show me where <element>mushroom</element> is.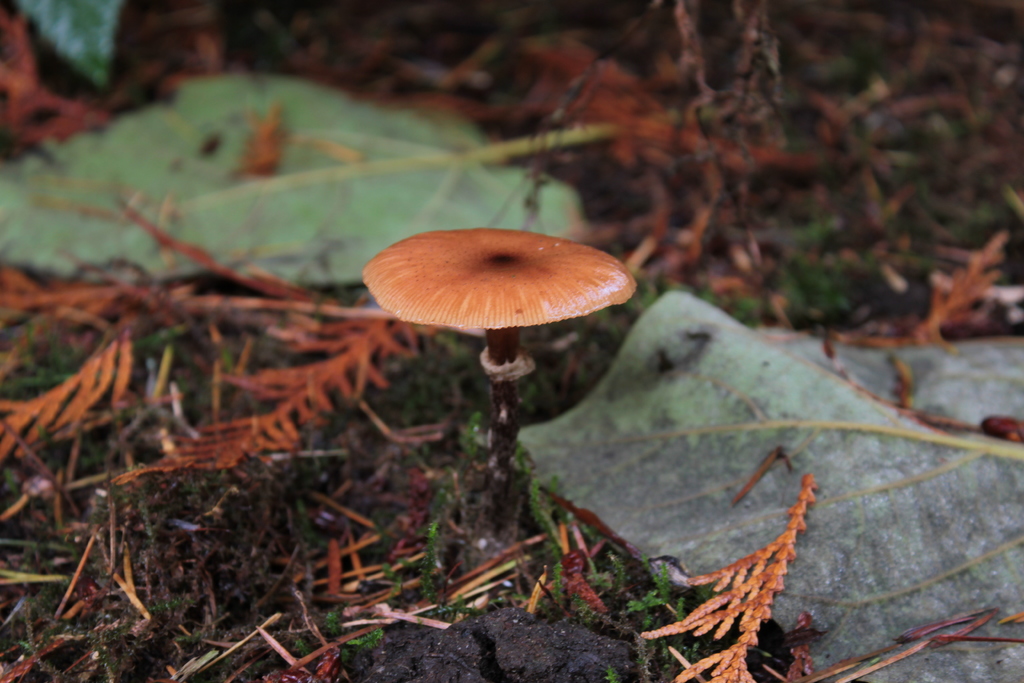
<element>mushroom</element> is at 364/220/637/531.
